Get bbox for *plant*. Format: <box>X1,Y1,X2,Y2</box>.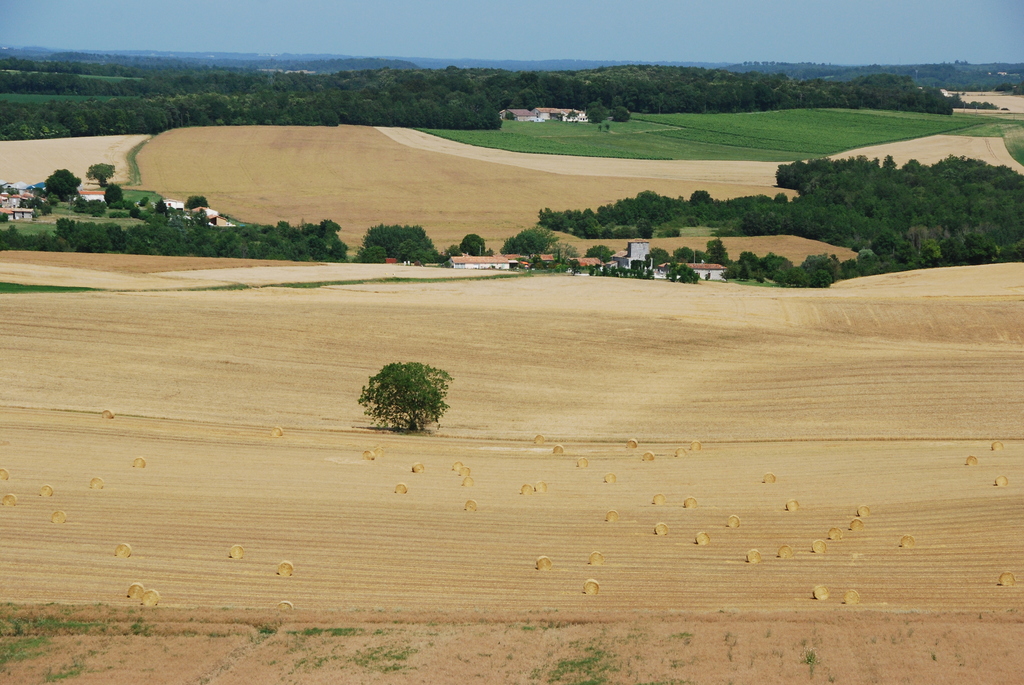
<box>363,340,456,426</box>.
